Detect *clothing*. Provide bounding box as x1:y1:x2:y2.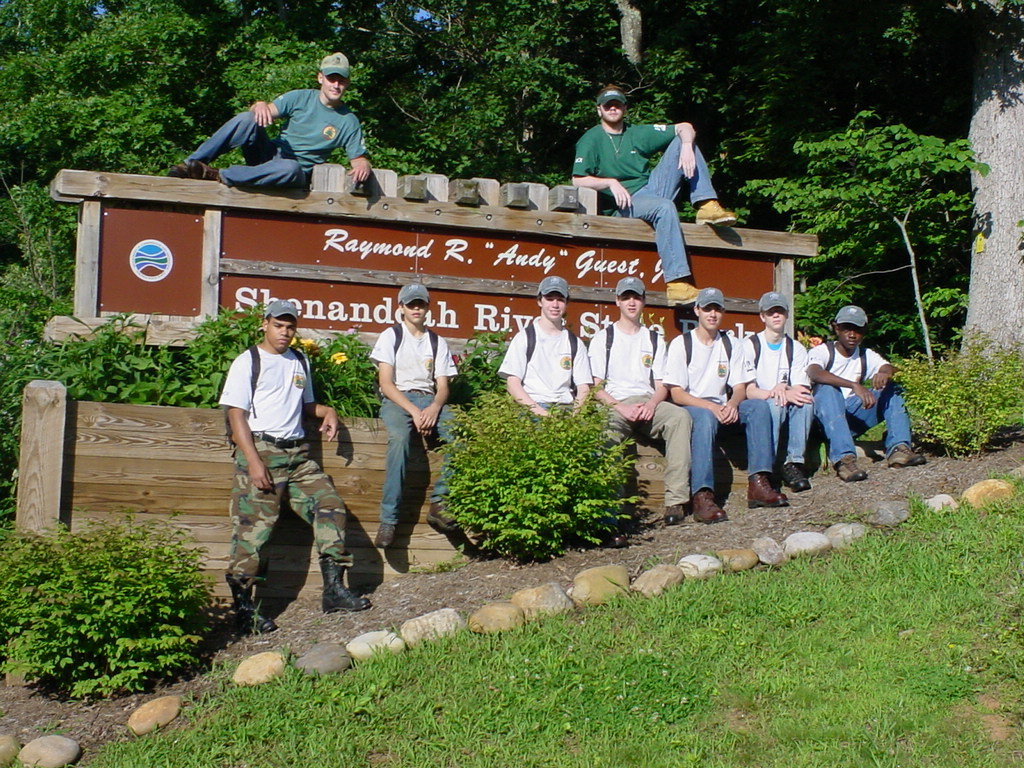
198:78:391:190.
